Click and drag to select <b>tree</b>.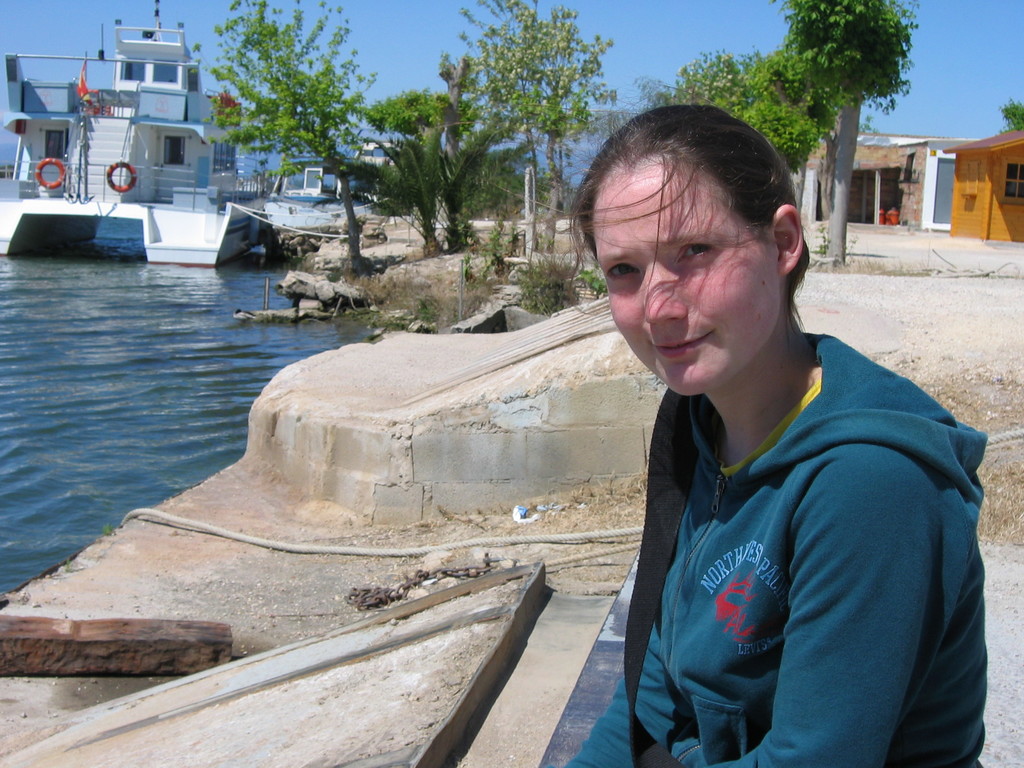
Selection: 772,0,921,264.
